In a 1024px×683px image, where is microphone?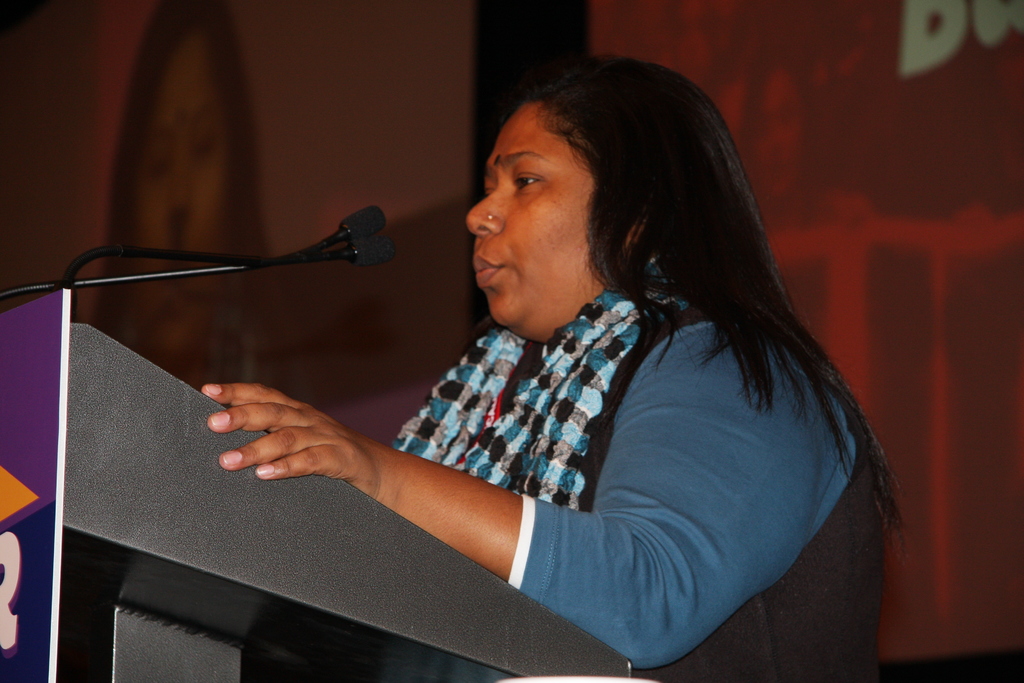
[left=340, top=202, right=388, bottom=236].
